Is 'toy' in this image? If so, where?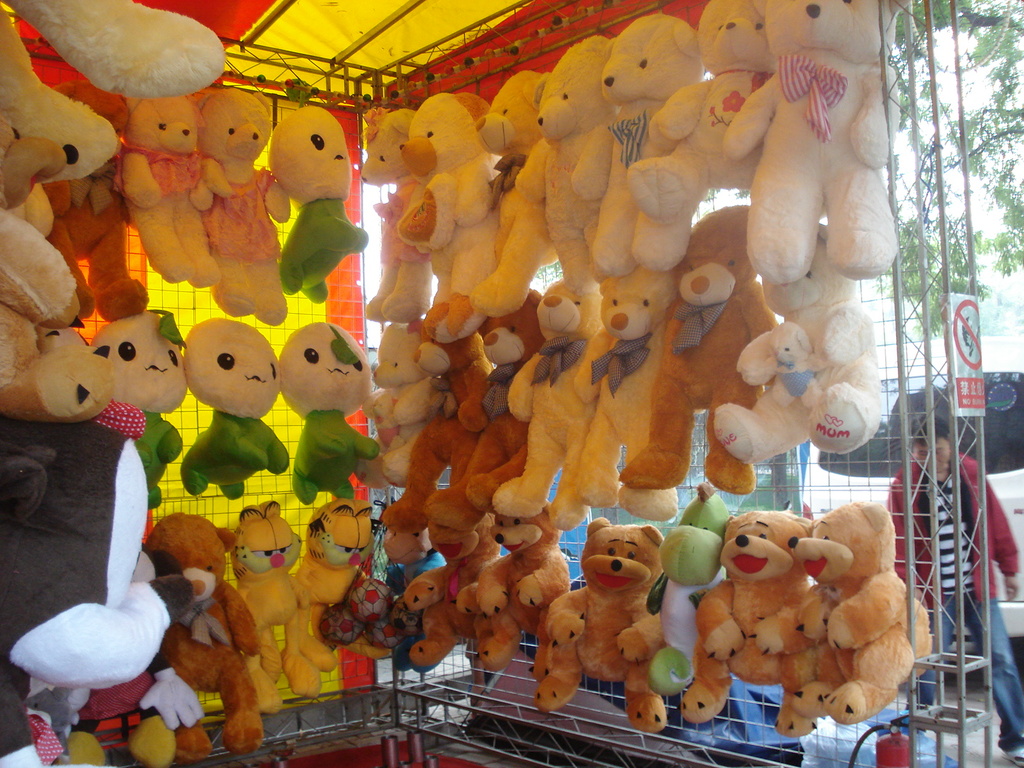
Yes, at select_region(371, 110, 437, 324).
